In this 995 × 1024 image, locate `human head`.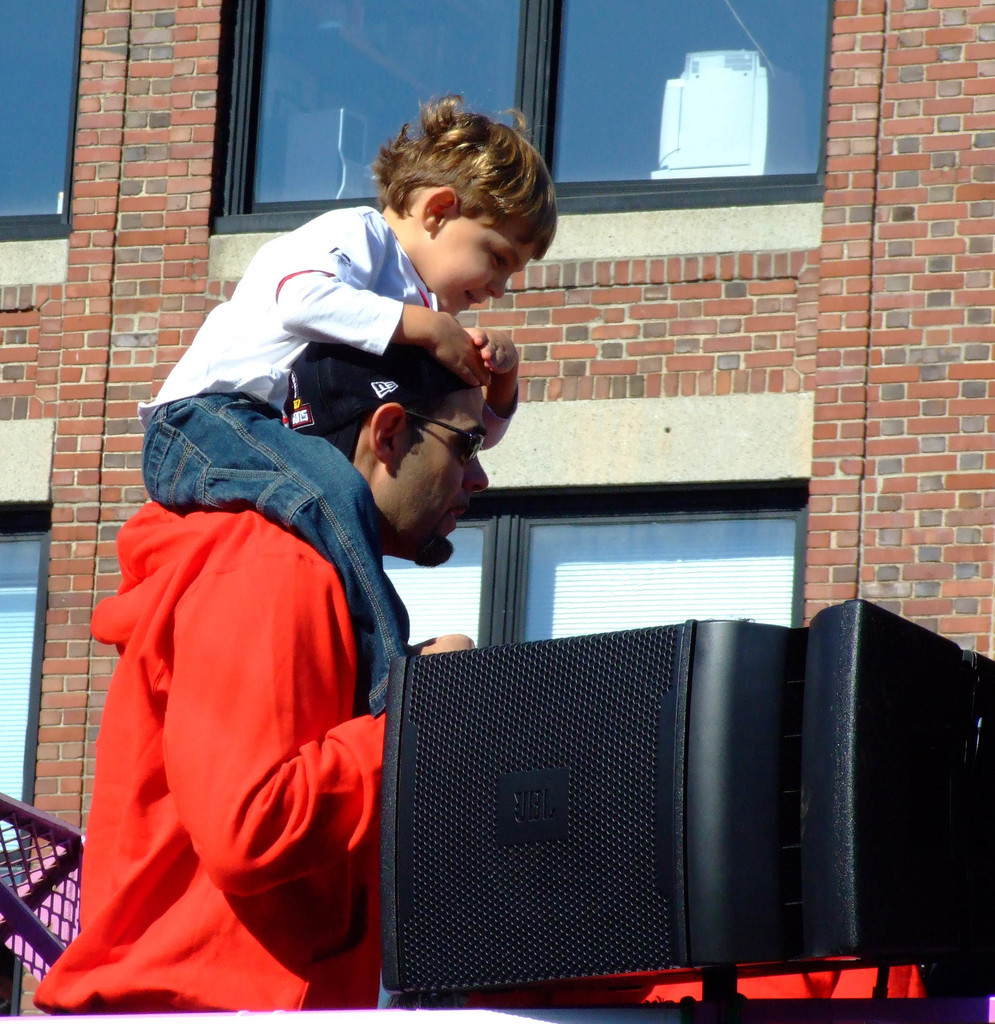
Bounding box: {"left": 375, "top": 92, "right": 568, "bottom": 314}.
